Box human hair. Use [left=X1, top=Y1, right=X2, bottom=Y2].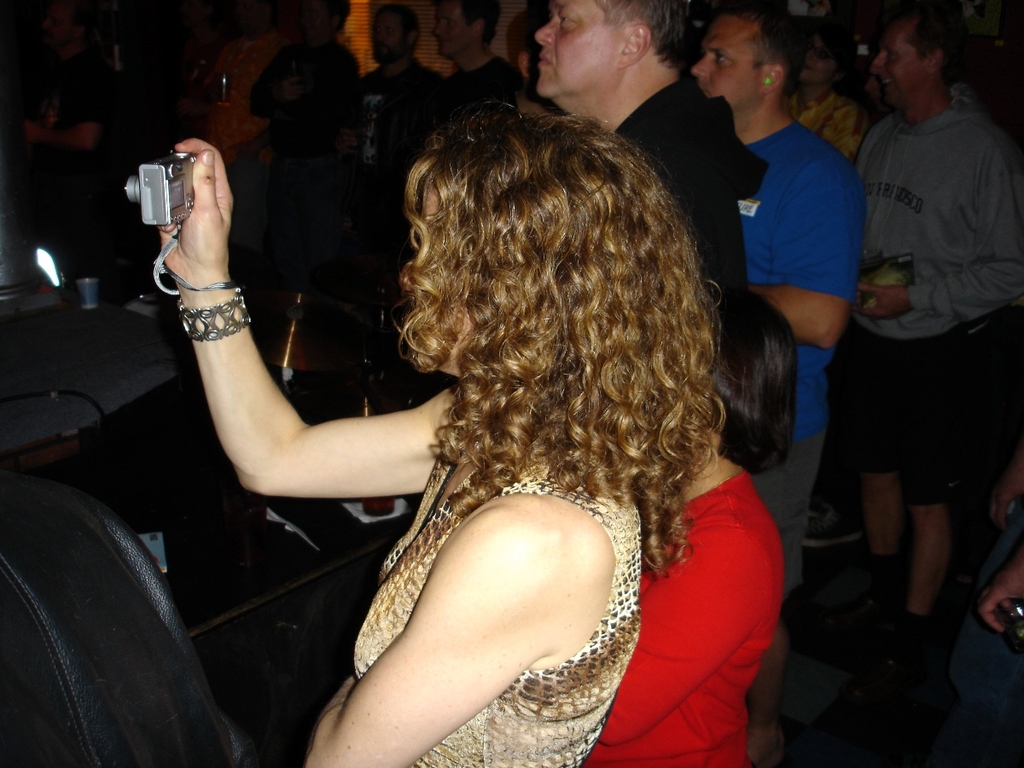
[left=718, top=3, right=805, bottom=94].
